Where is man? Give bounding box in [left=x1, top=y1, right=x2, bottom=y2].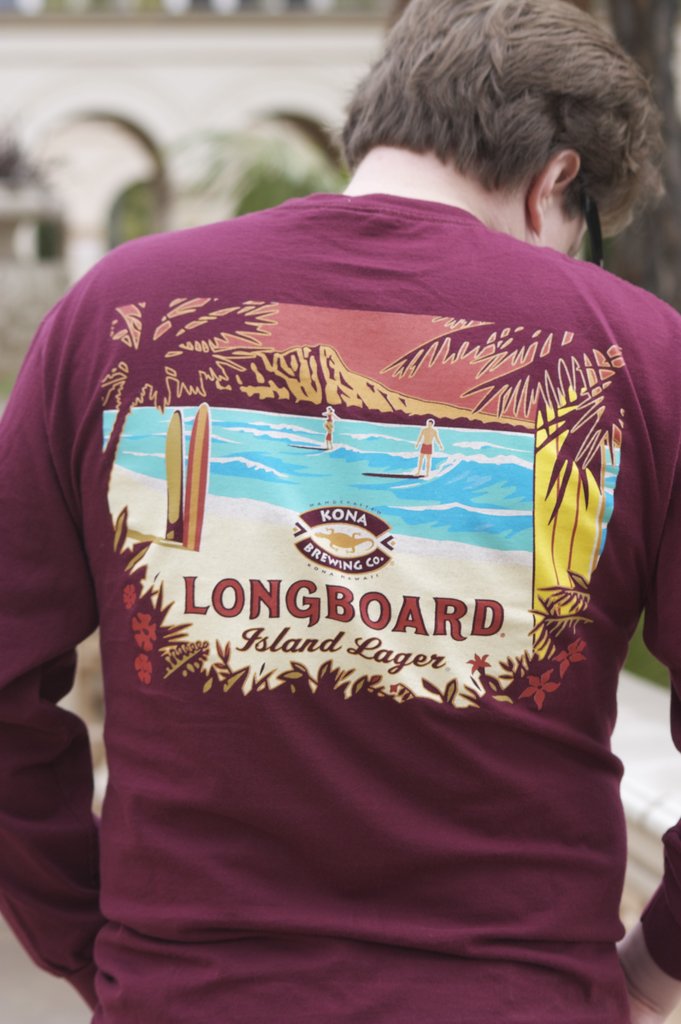
[left=1, top=2, right=680, bottom=1022].
